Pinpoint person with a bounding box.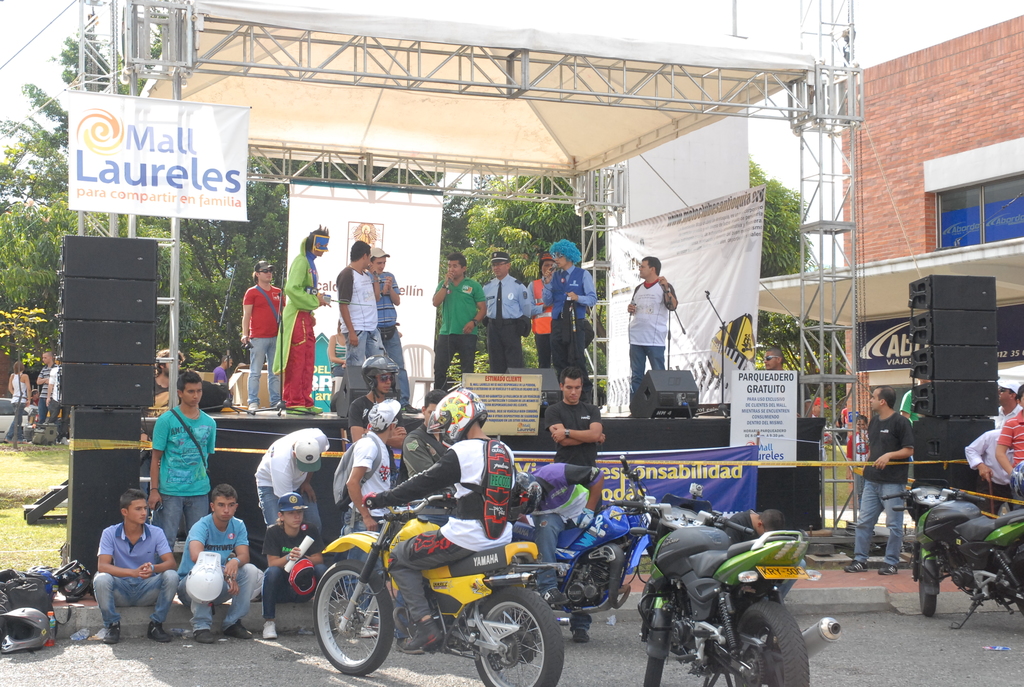
984,381,1018,431.
